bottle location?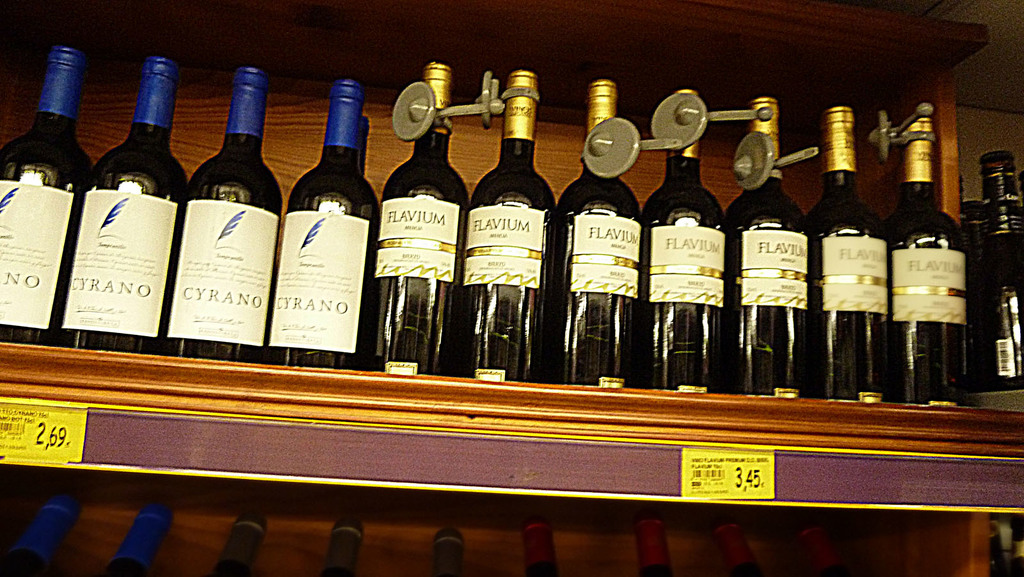
region(219, 516, 270, 576)
